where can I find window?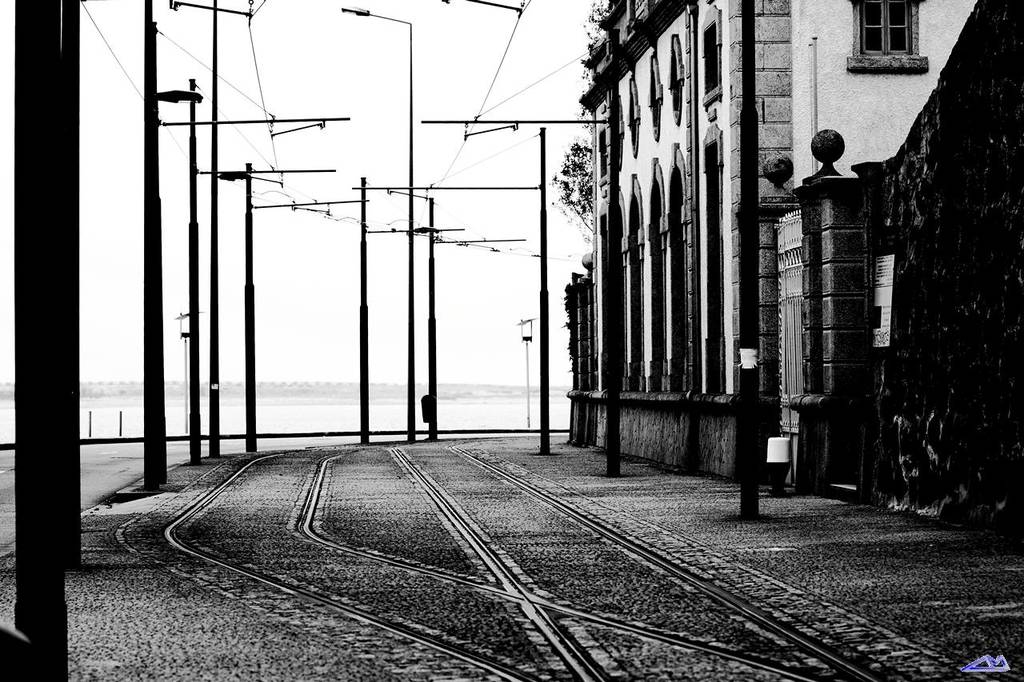
You can find it at 858:0:914:62.
